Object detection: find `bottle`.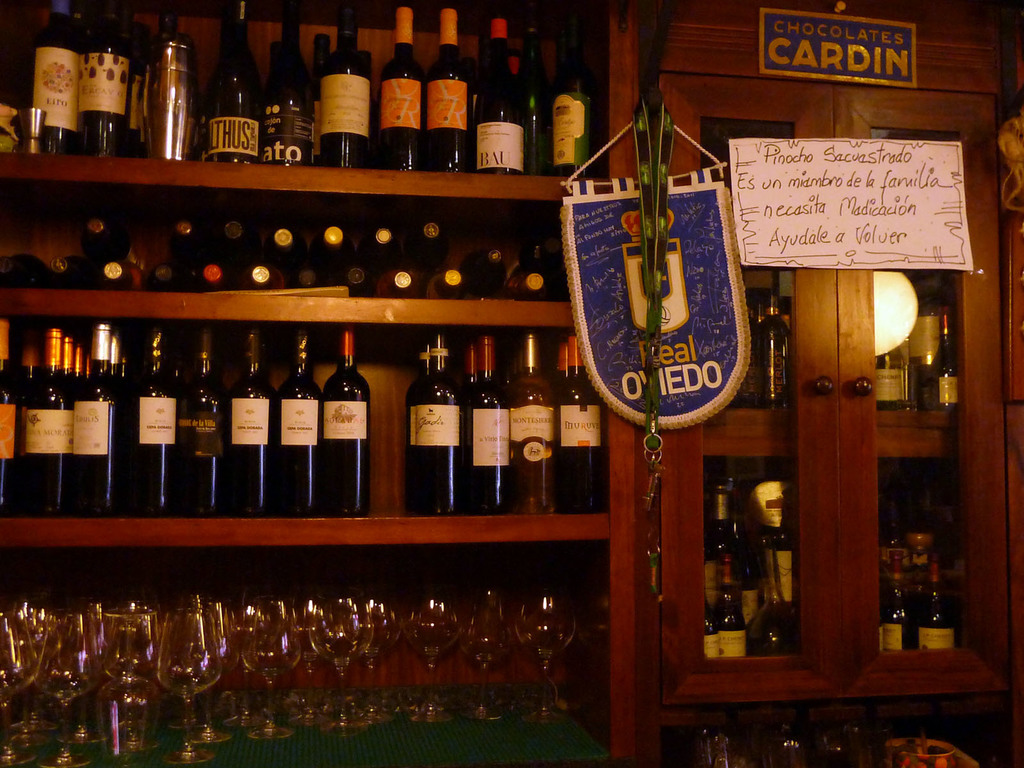
locate(717, 524, 755, 663).
